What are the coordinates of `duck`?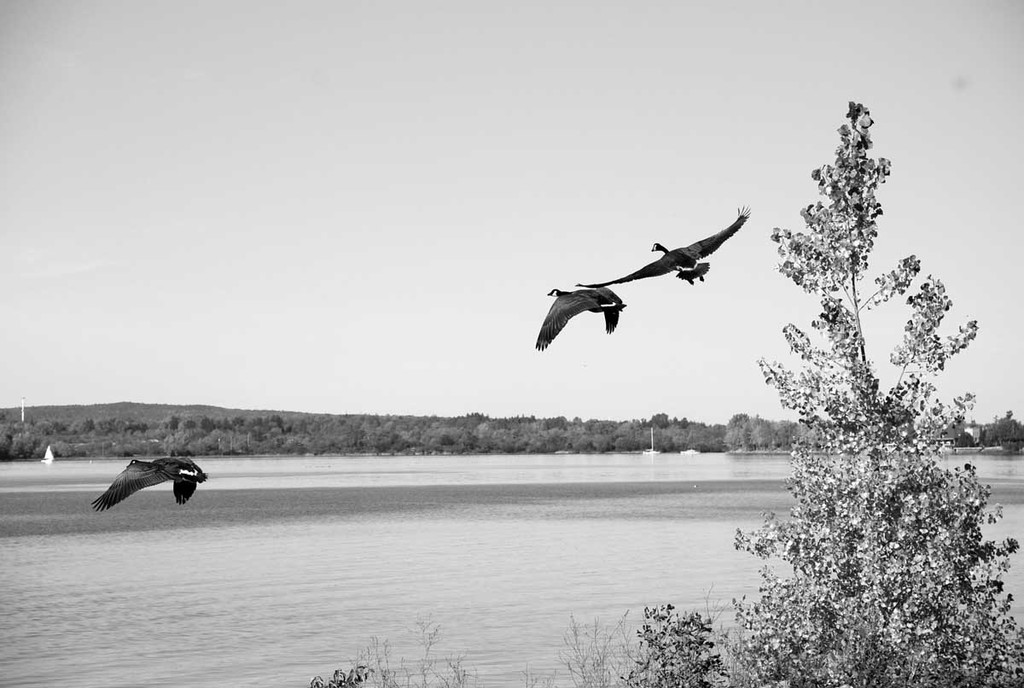
region(577, 204, 753, 283).
